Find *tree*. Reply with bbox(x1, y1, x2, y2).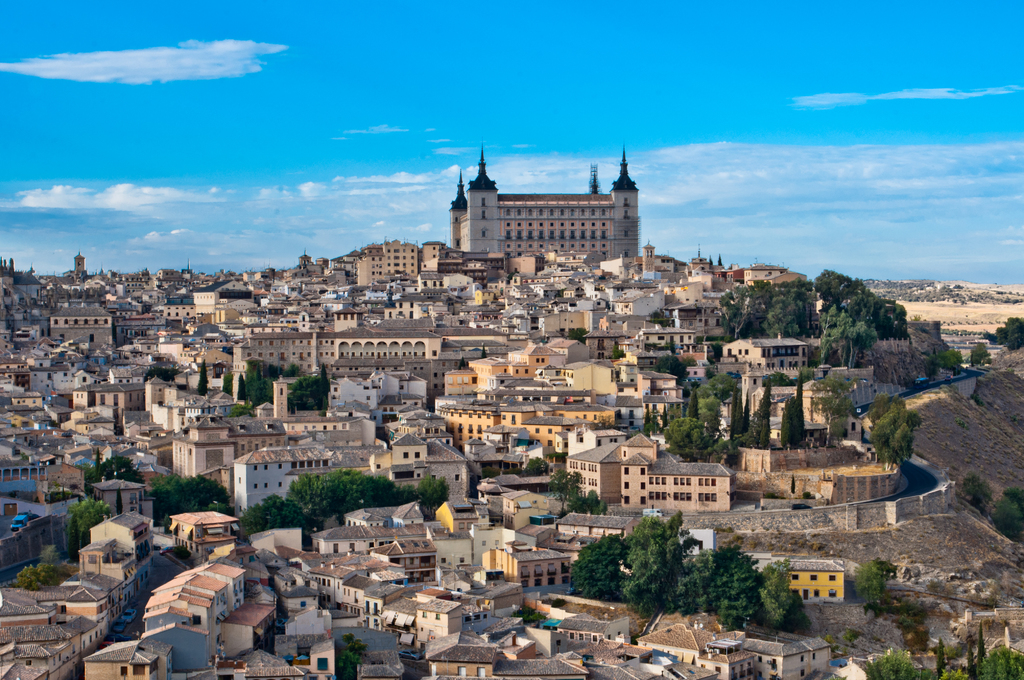
bbox(547, 471, 579, 517).
